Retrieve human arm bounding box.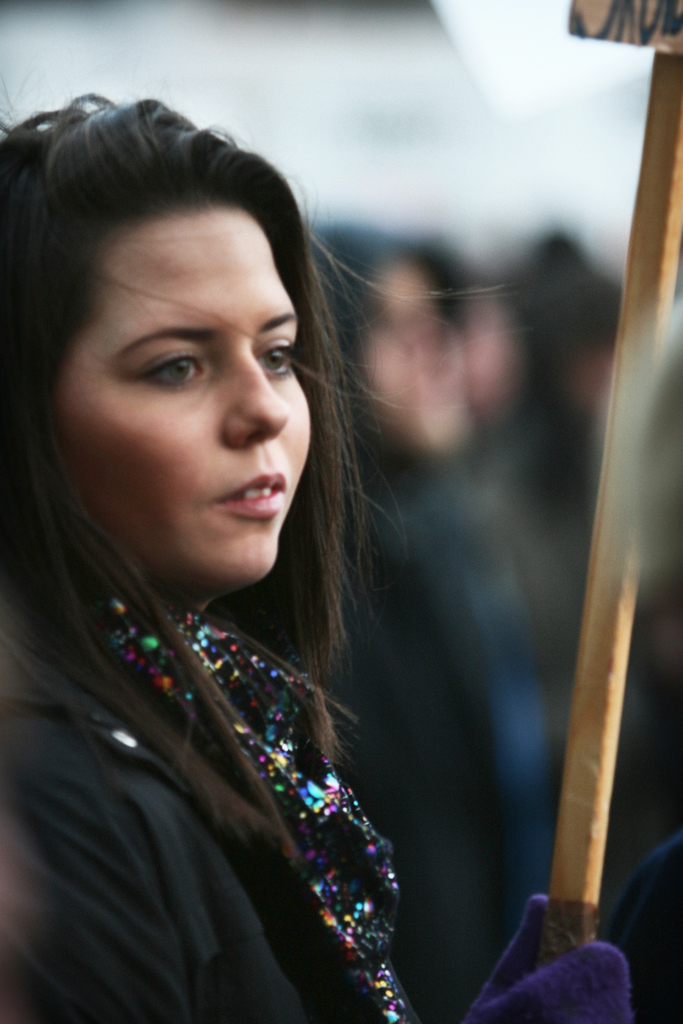
Bounding box: x1=0 y1=735 x2=633 y2=1023.
